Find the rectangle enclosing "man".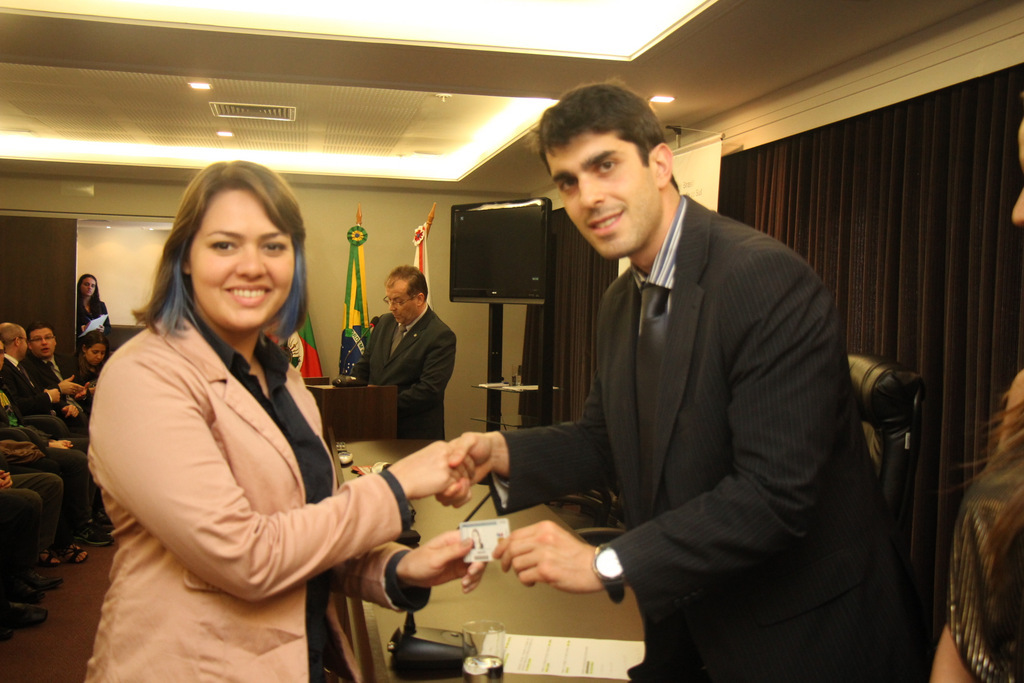
[351,265,456,442].
